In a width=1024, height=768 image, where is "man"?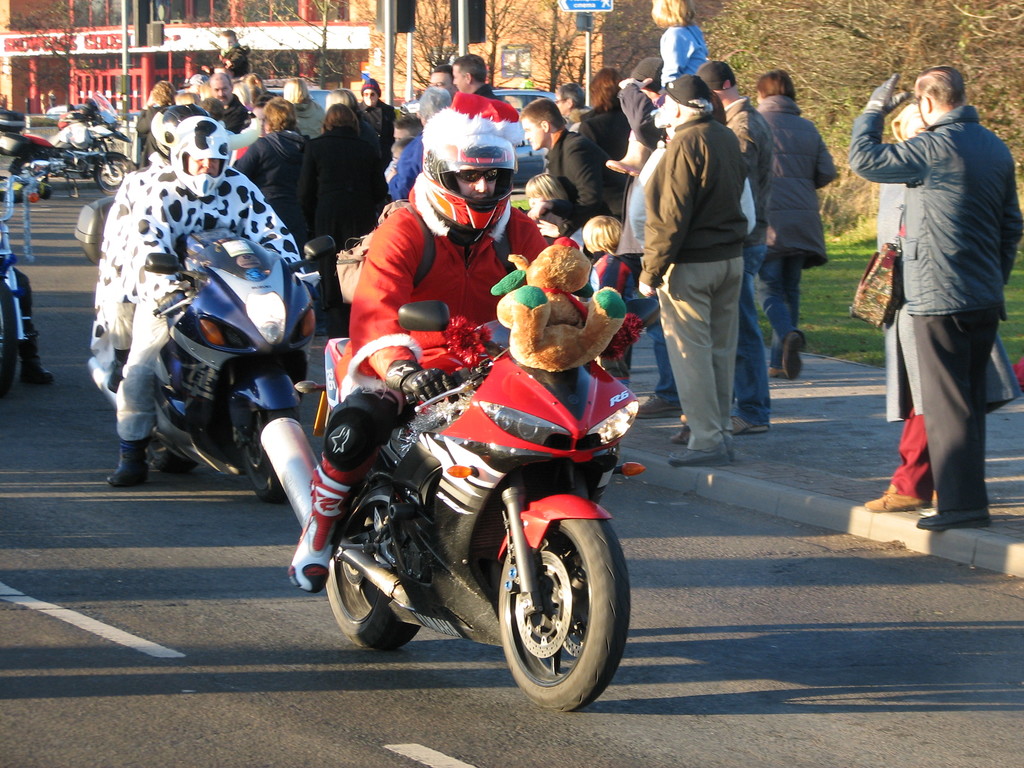
x1=518 y1=95 x2=625 y2=387.
